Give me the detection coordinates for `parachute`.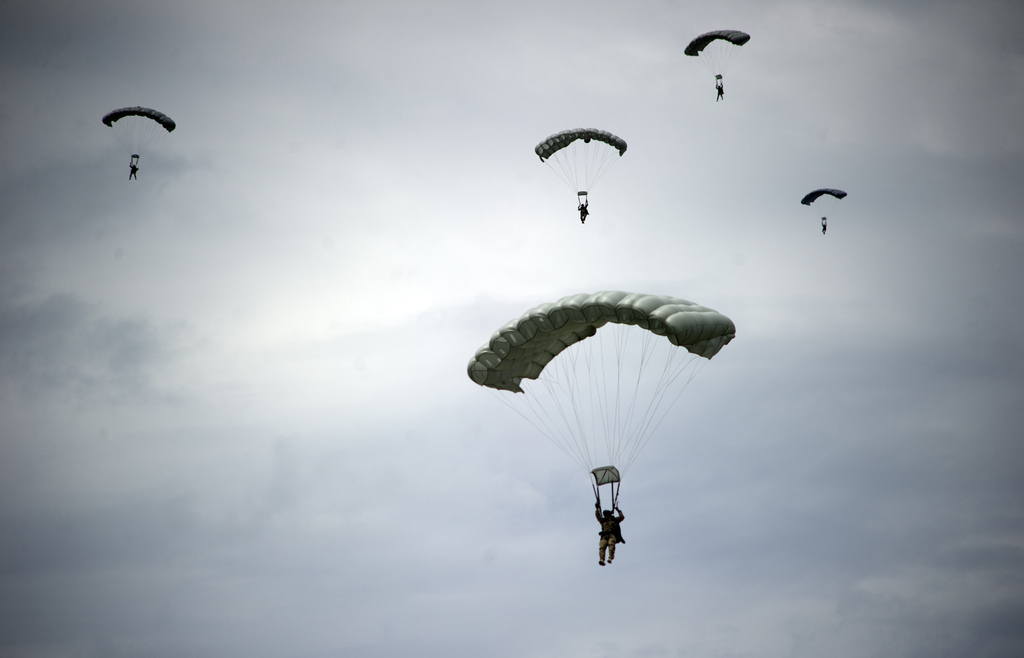
(x1=98, y1=108, x2=174, y2=169).
